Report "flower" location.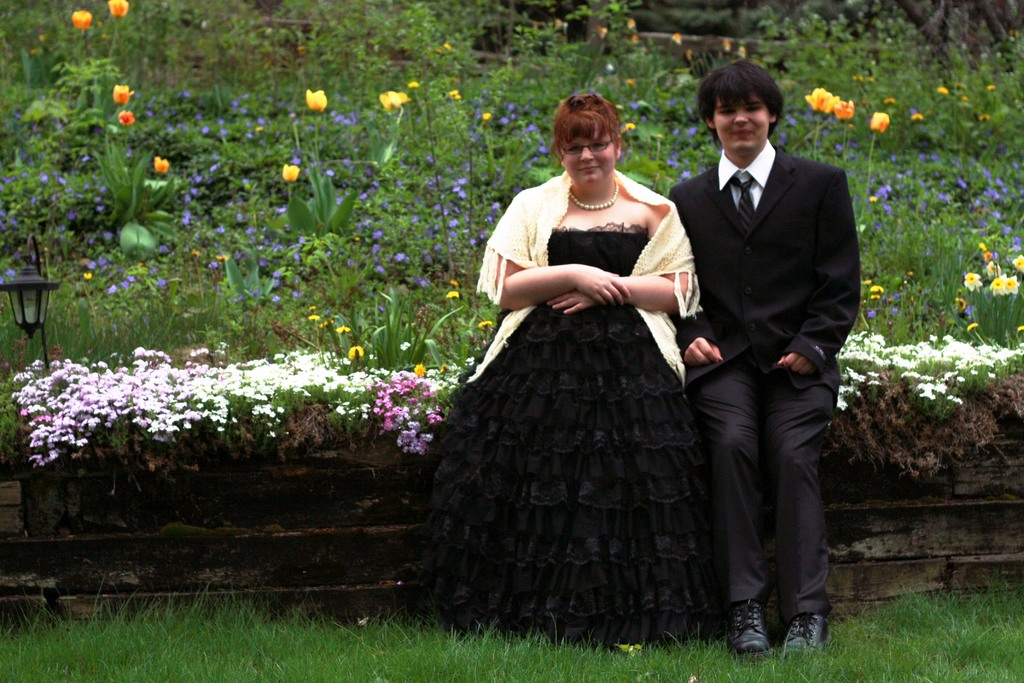
Report: <box>442,40,452,47</box>.
